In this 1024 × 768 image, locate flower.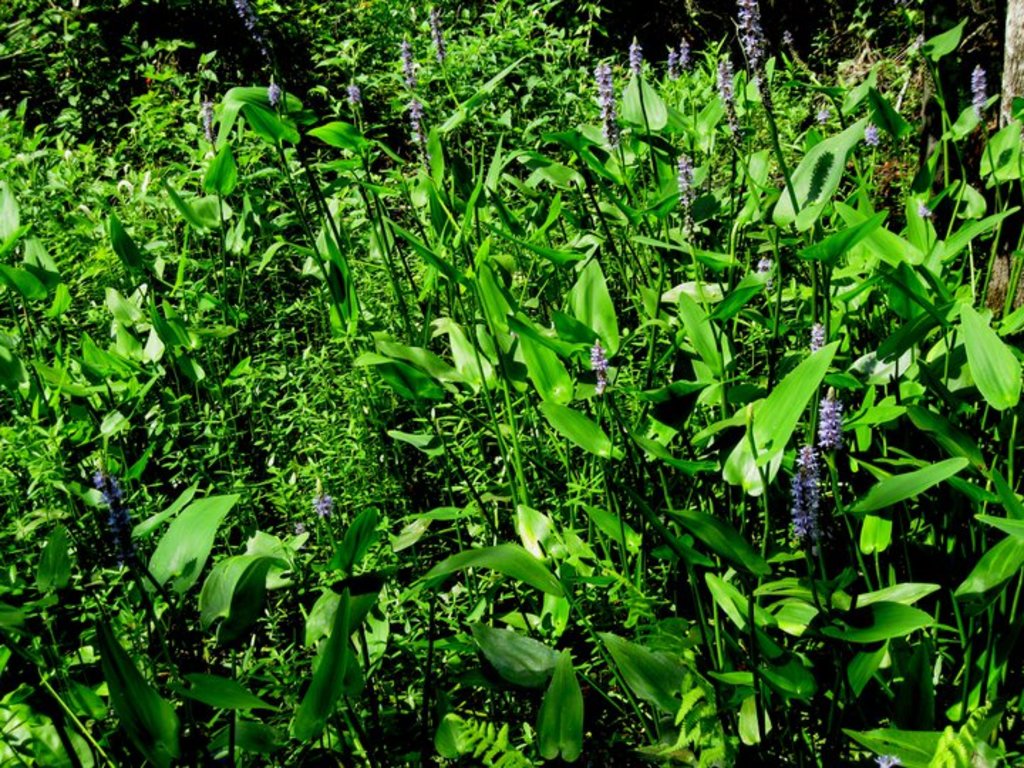
Bounding box: 751,257,769,280.
